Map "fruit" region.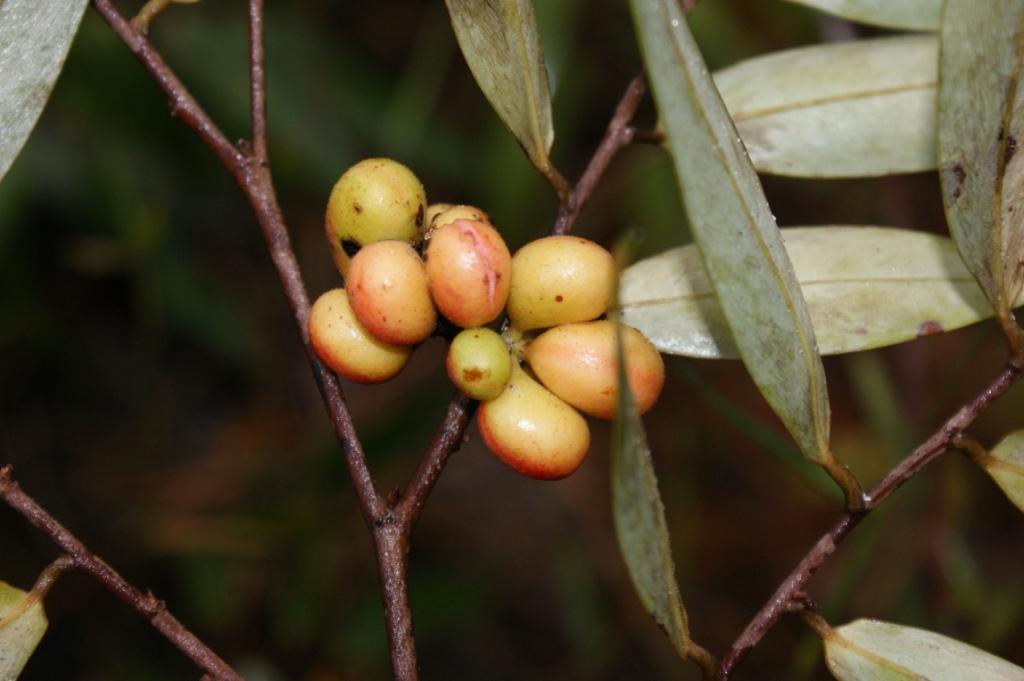
Mapped to (319, 152, 438, 262).
